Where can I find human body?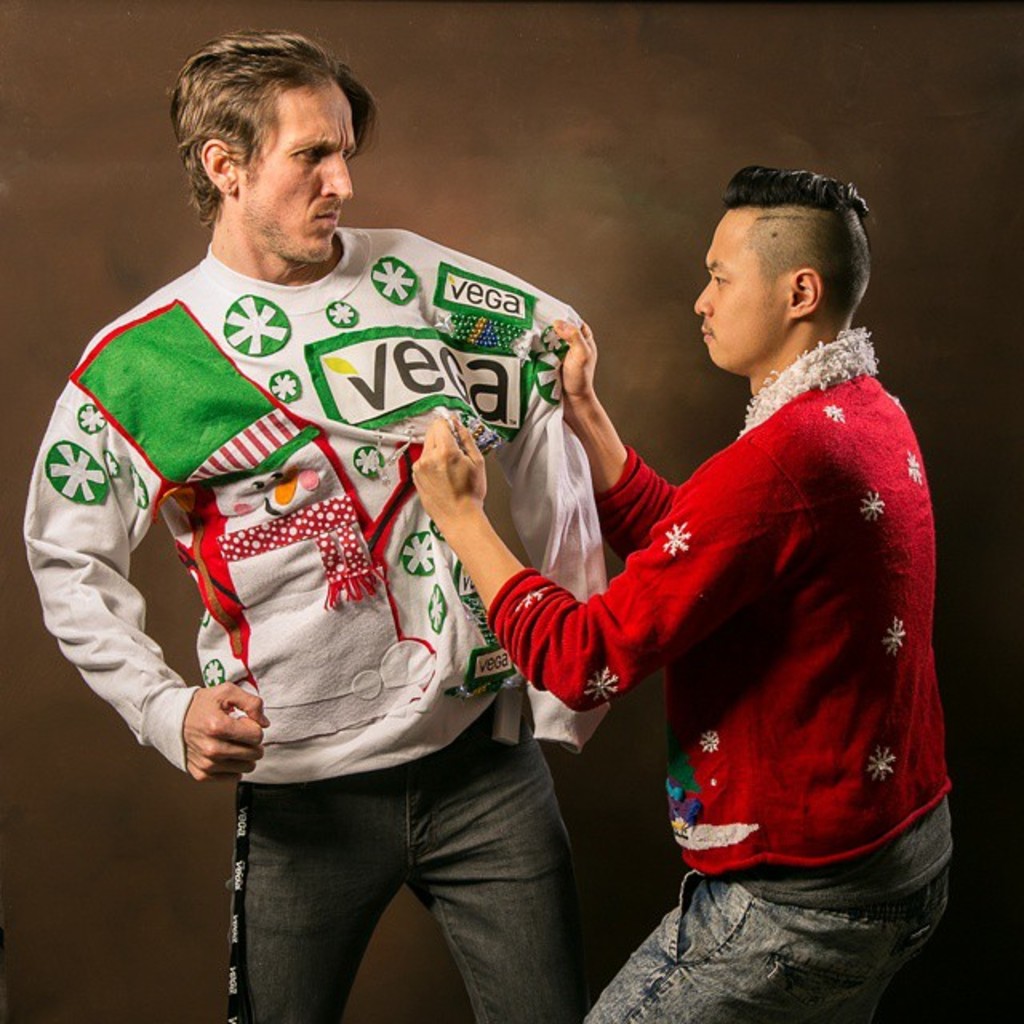
You can find it at select_region(410, 163, 944, 1022).
